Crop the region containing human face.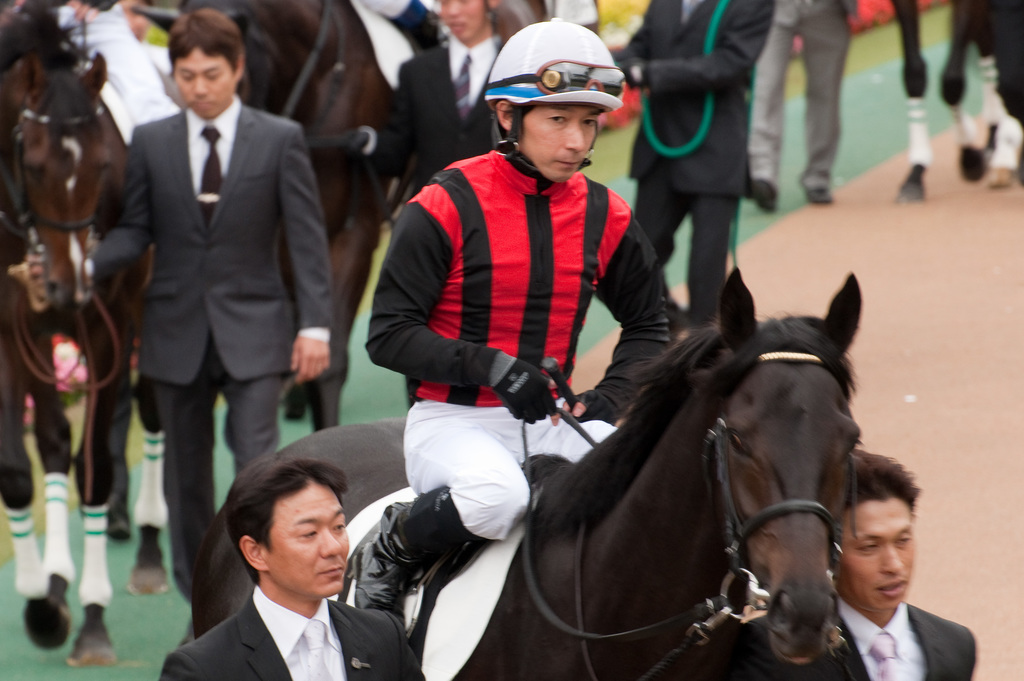
Crop region: [x1=174, y1=47, x2=234, y2=119].
